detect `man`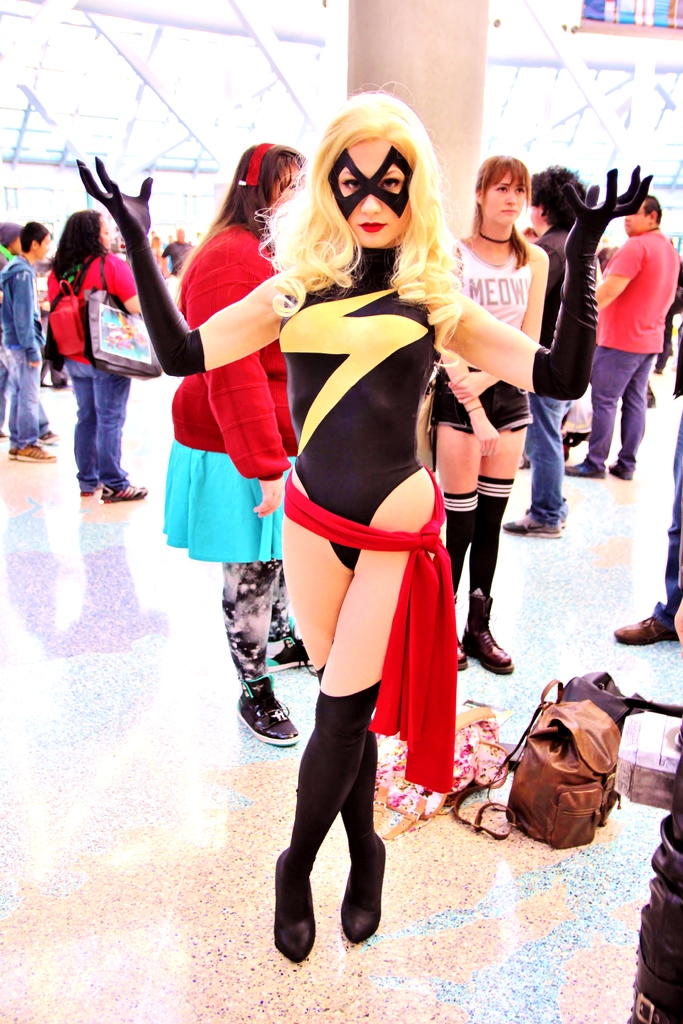
bbox=(158, 221, 194, 282)
